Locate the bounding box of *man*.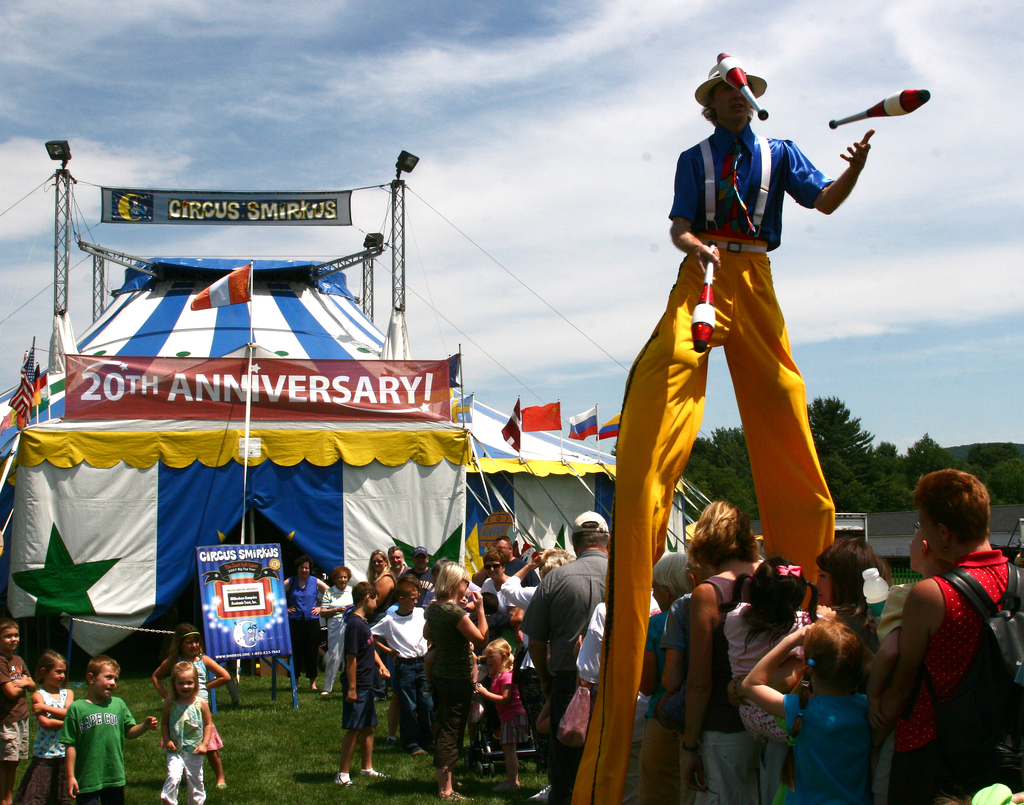
Bounding box: left=524, top=510, right=616, bottom=804.
